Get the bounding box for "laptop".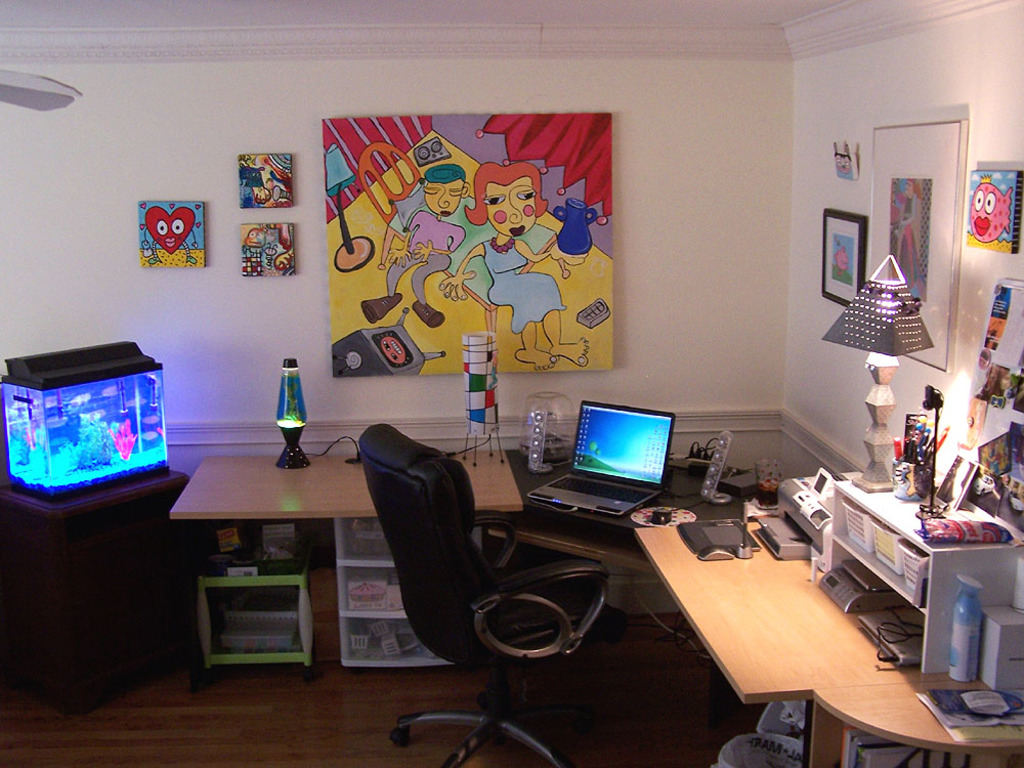
524/385/706/536.
